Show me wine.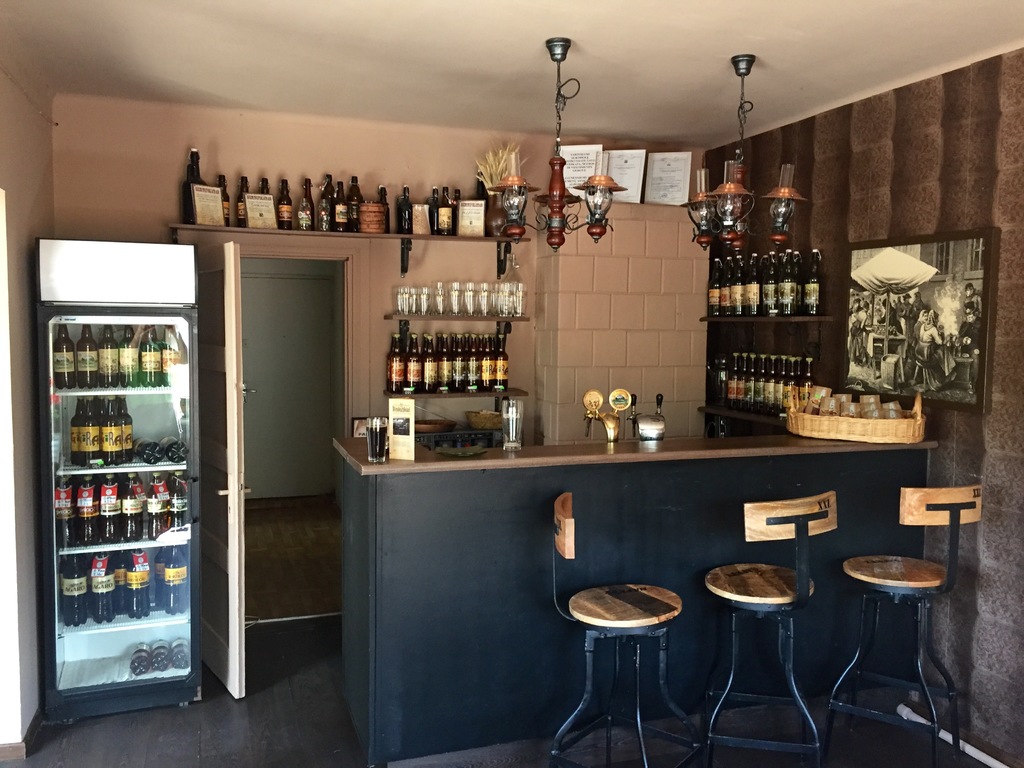
wine is here: {"left": 193, "top": 149, "right": 207, "bottom": 185}.
